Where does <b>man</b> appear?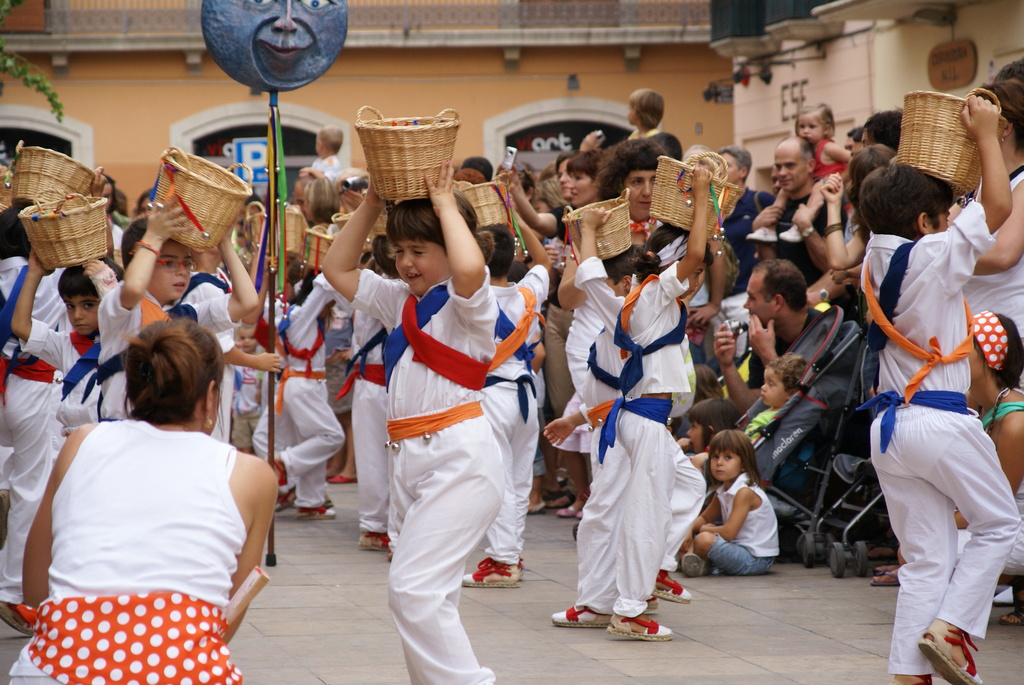
Appears at [711,140,776,294].
